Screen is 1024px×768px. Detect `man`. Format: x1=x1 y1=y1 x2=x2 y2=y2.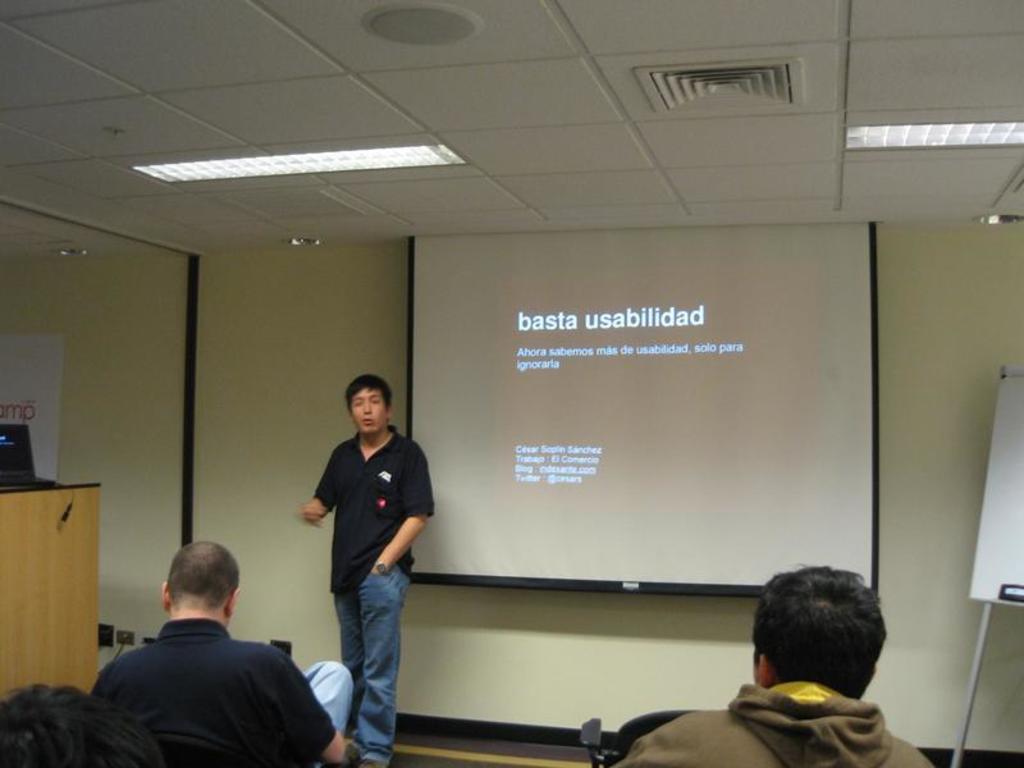
x1=65 y1=549 x2=321 y2=764.
